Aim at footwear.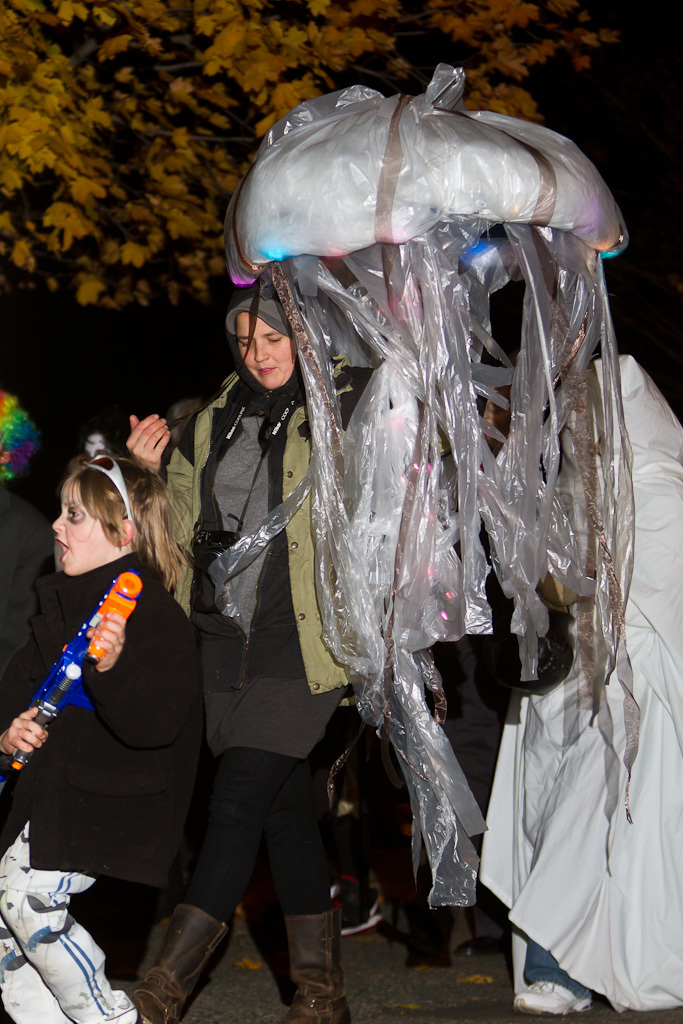
Aimed at 124:904:234:1023.
